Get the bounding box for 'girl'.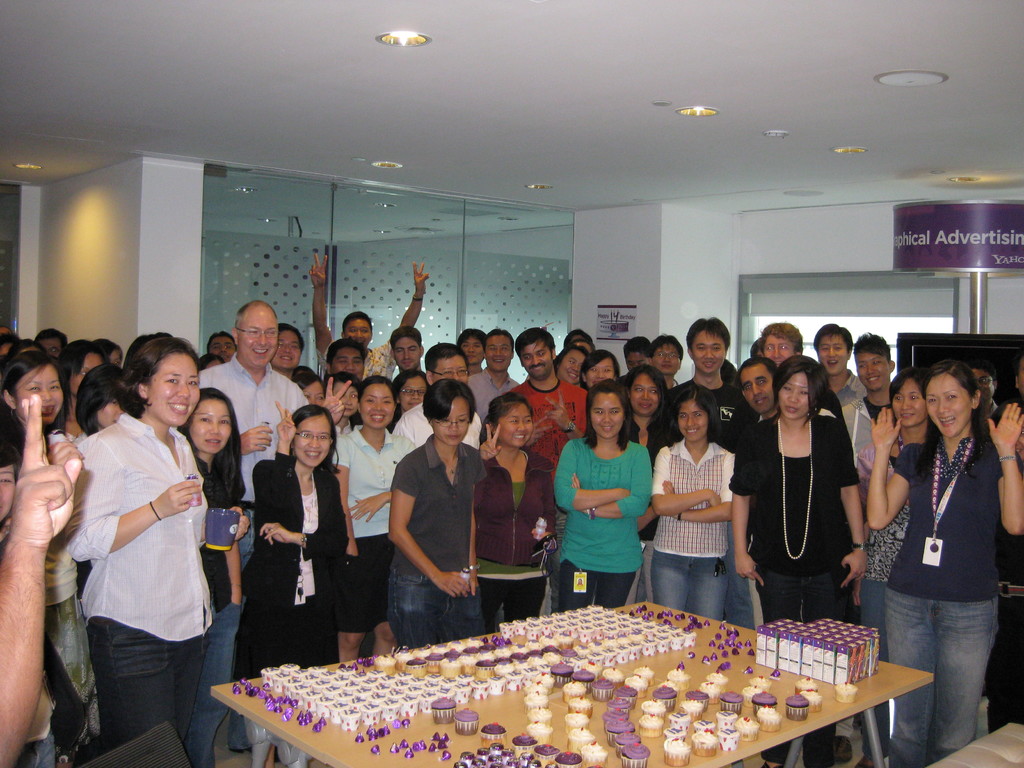
l=0, t=352, r=74, b=440.
